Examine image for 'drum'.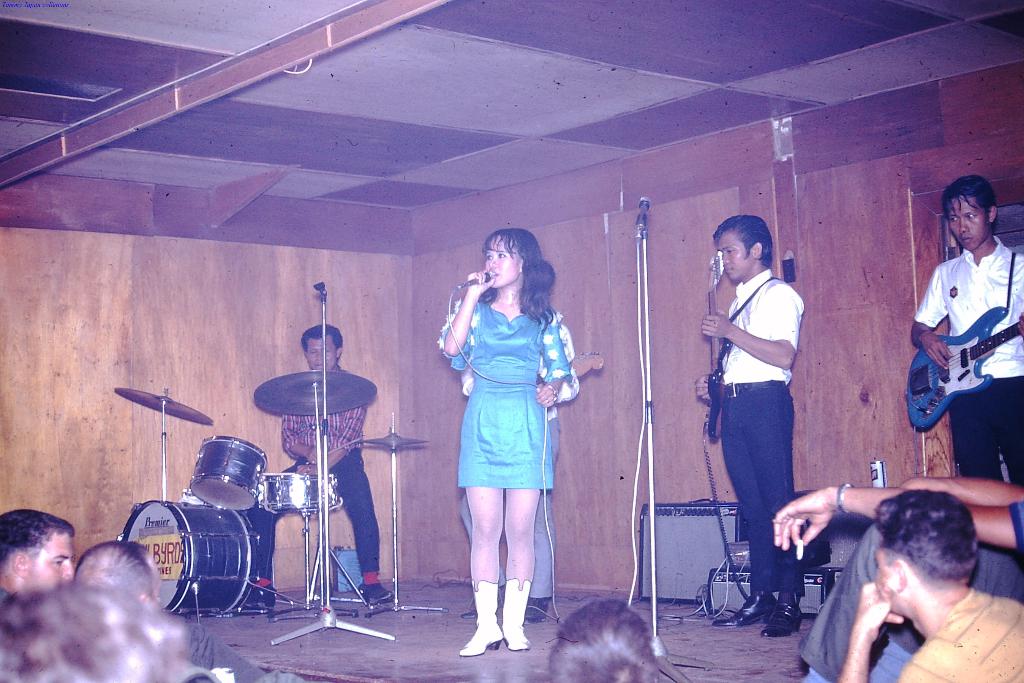
Examination result: (114,498,260,614).
